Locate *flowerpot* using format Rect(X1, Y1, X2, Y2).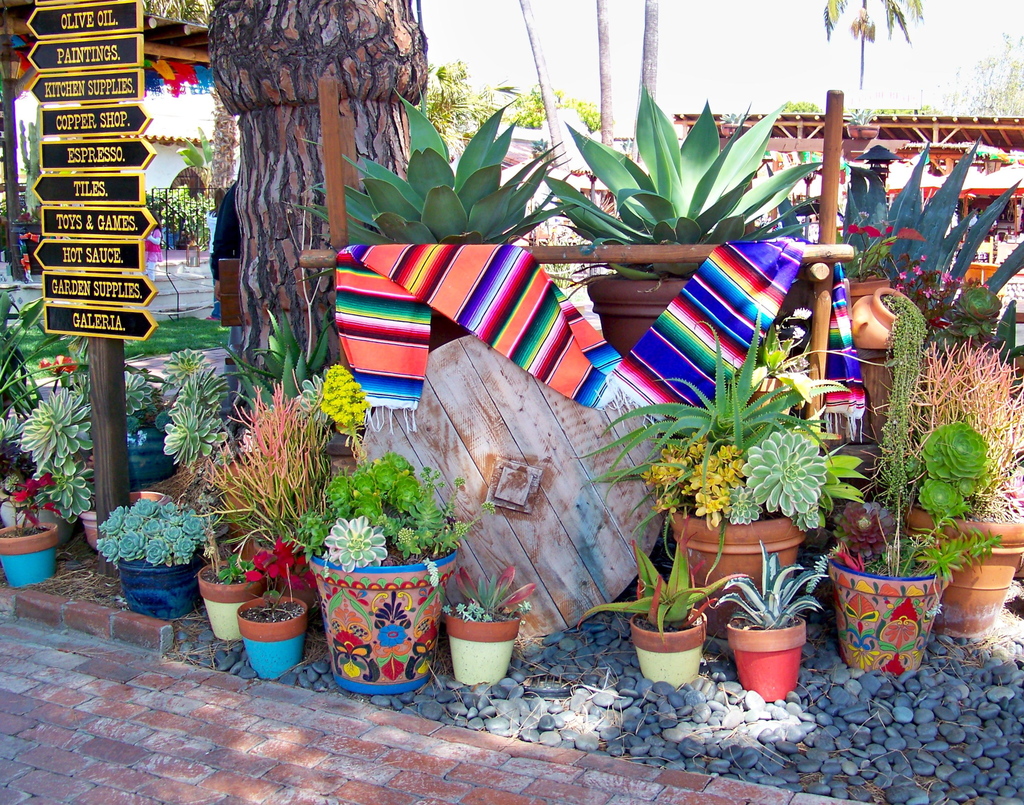
Rect(903, 505, 1023, 635).
